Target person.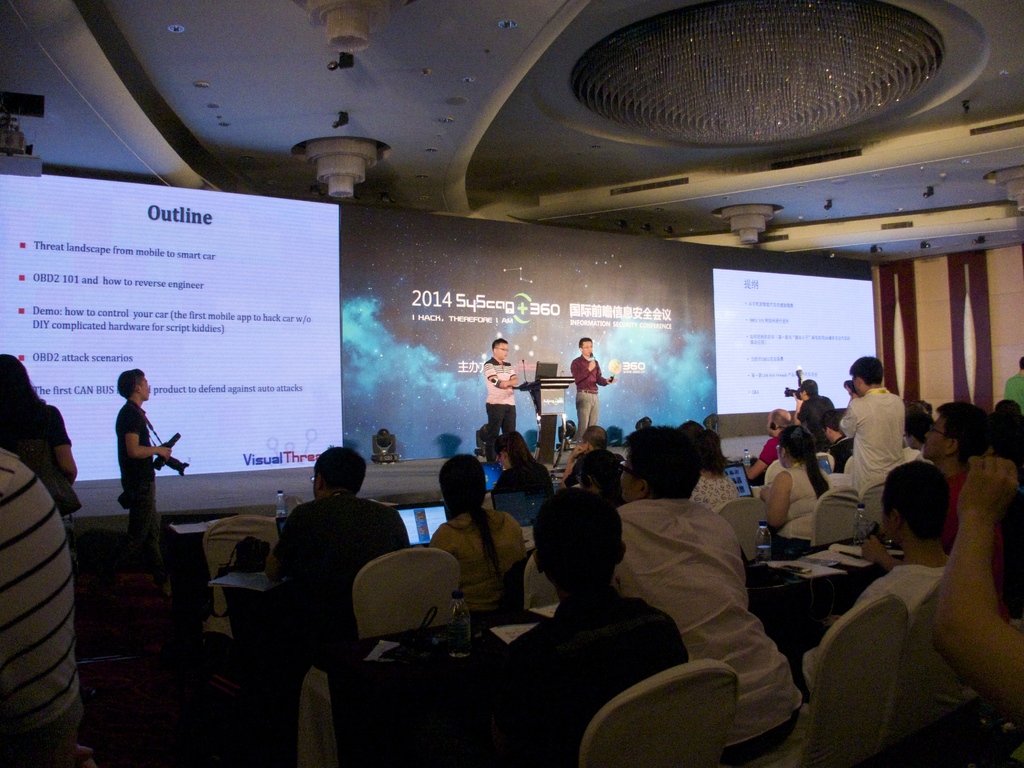
Target region: l=118, t=368, r=175, b=539.
